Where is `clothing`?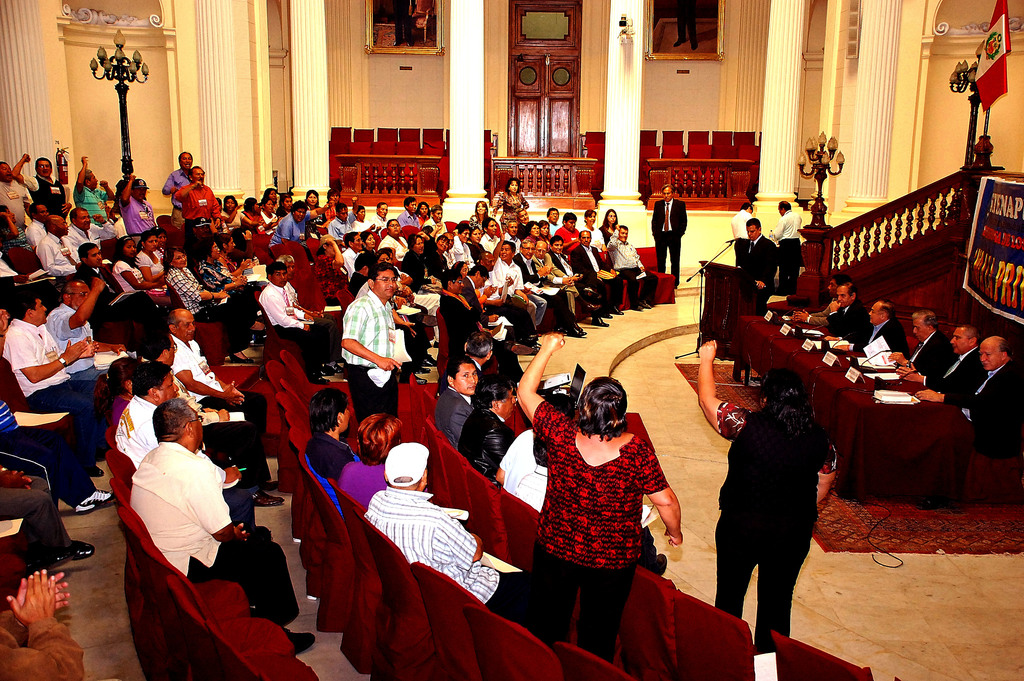
x1=492, y1=256, x2=545, y2=327.
